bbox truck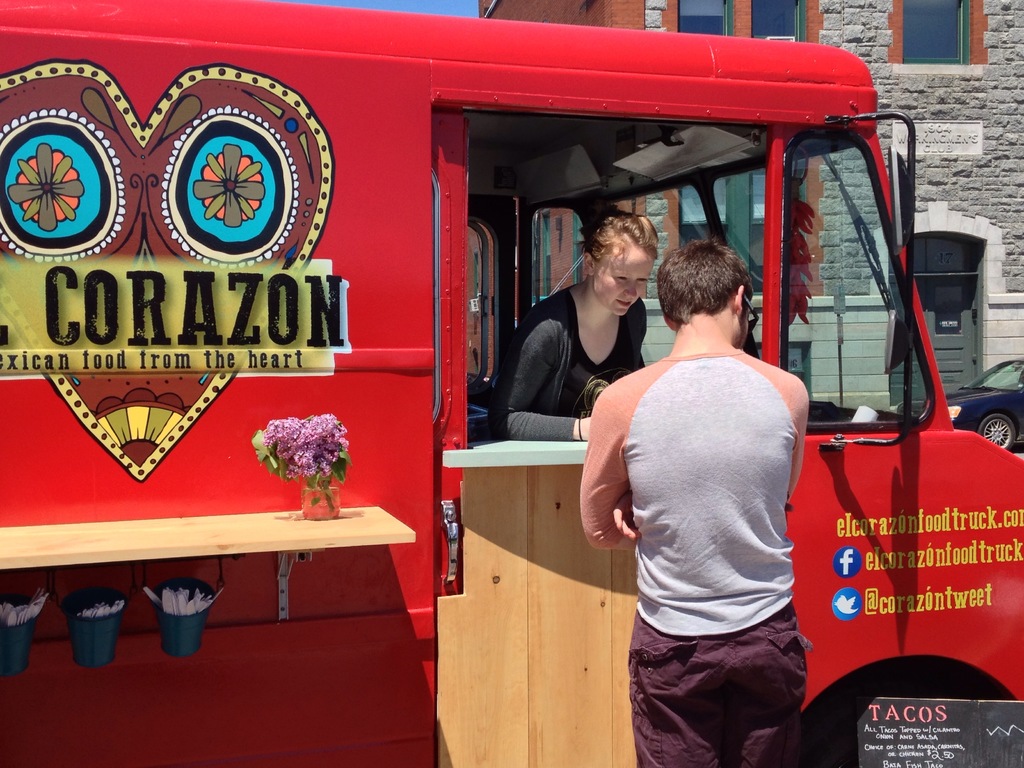
rect(0, 0, 1023, 694)
